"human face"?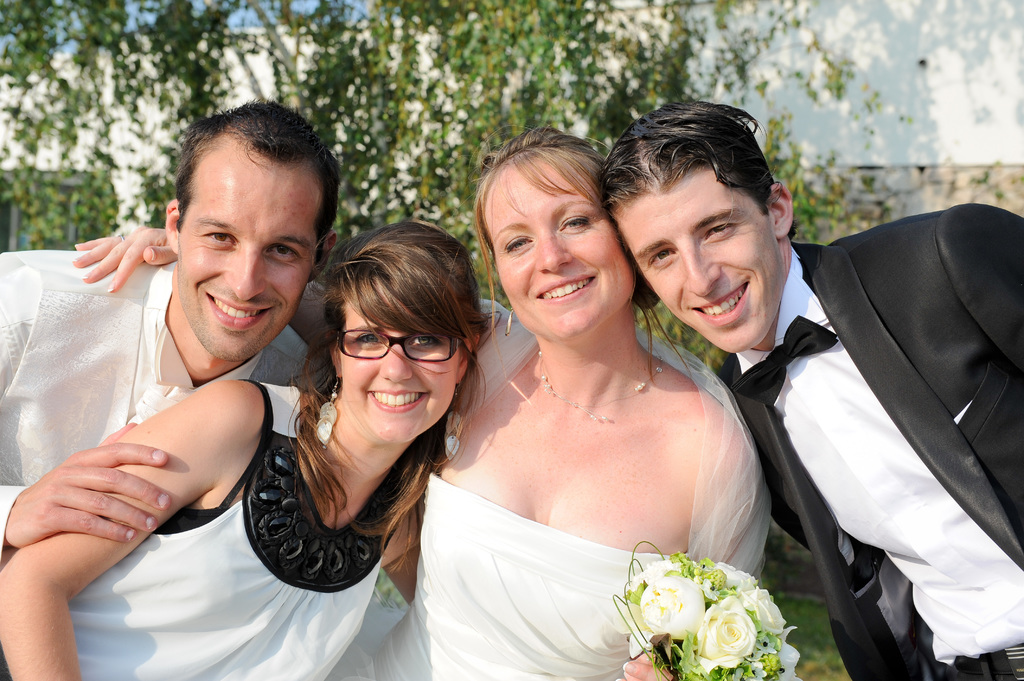
bbox(618, 171, 781, 361)
